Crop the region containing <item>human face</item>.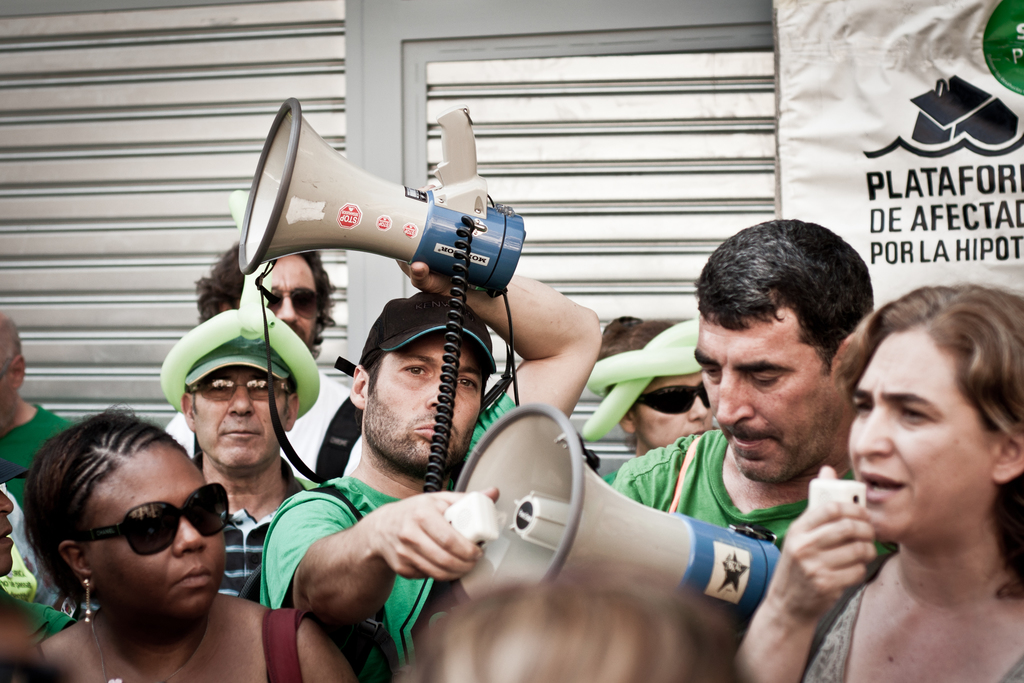
Crop region: (849, 329, 998, 540).
